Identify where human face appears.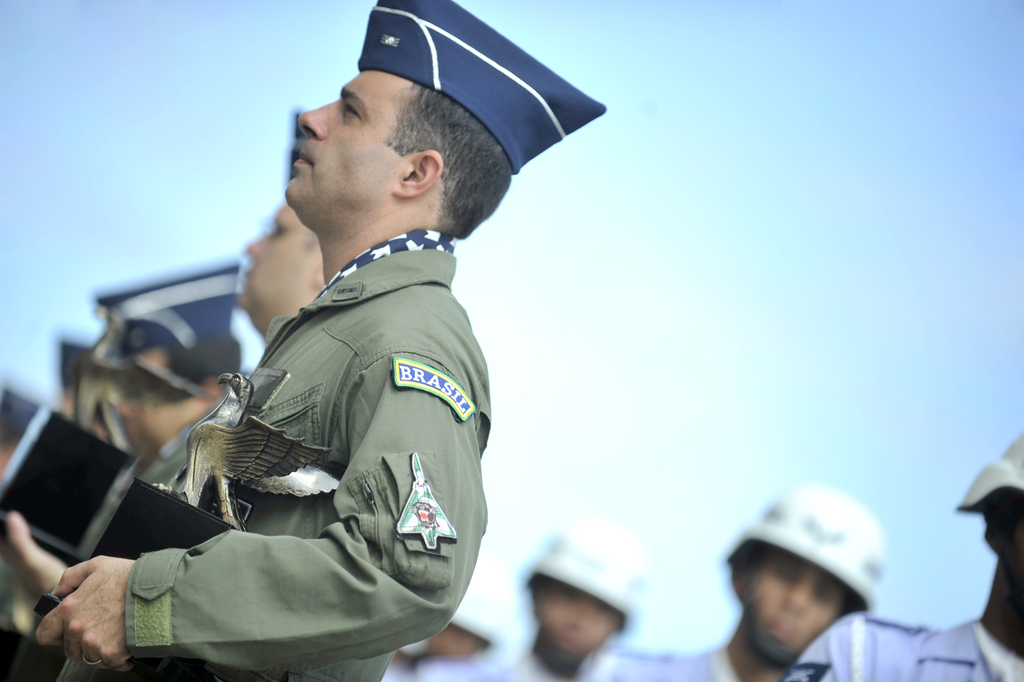
Appears at <box>747,547,848,664</box>.
